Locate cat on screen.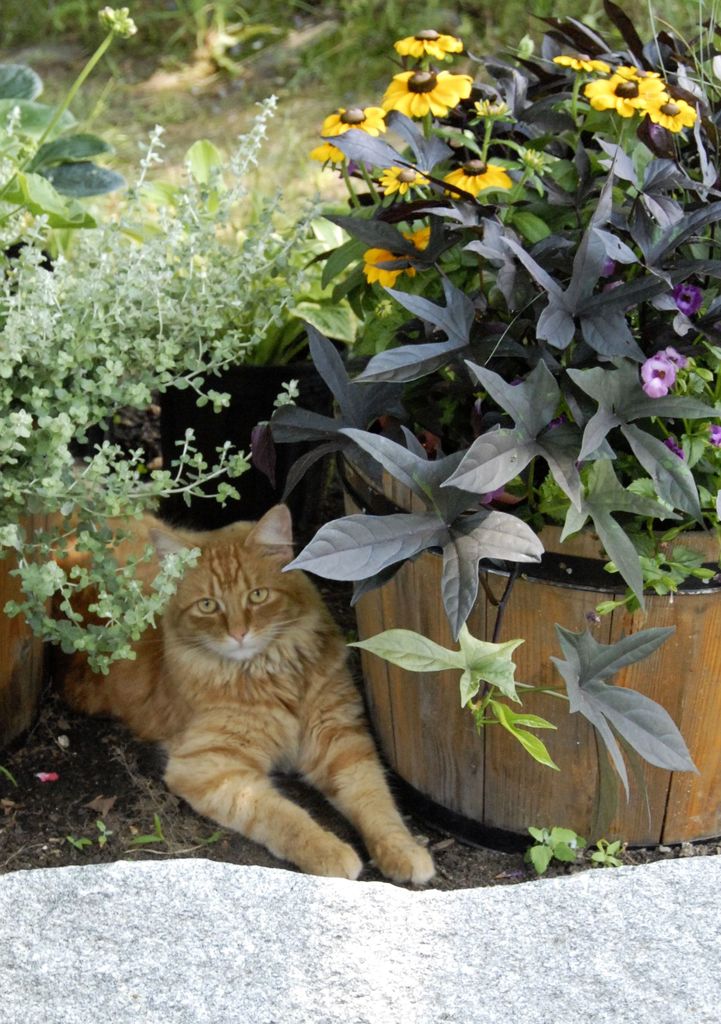
On screen at box=[15, 504, 437, 882].
